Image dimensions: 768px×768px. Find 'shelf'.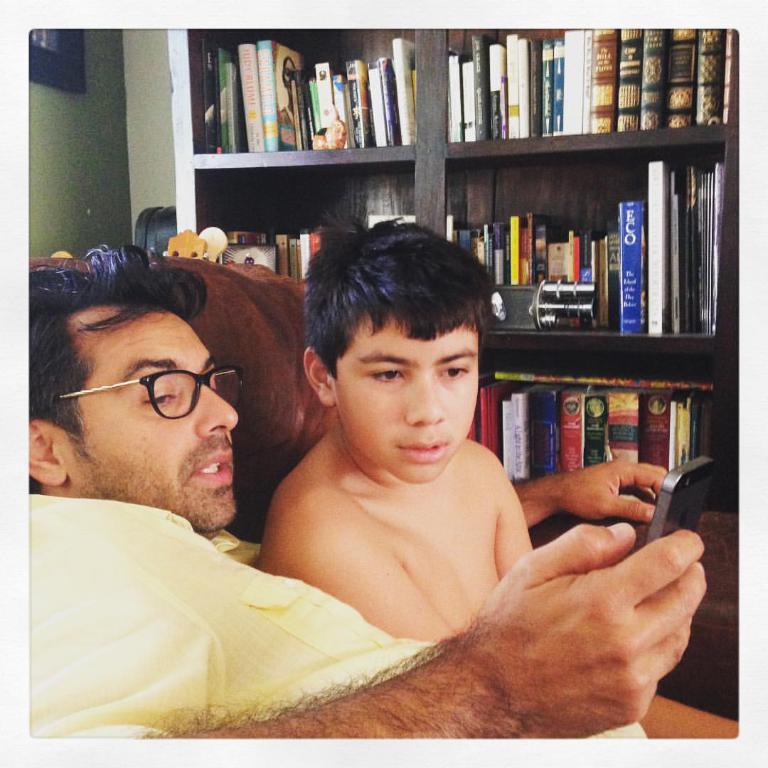
{"x1": 175, "y1": 23, "x2": 752, "y2": 521}.
